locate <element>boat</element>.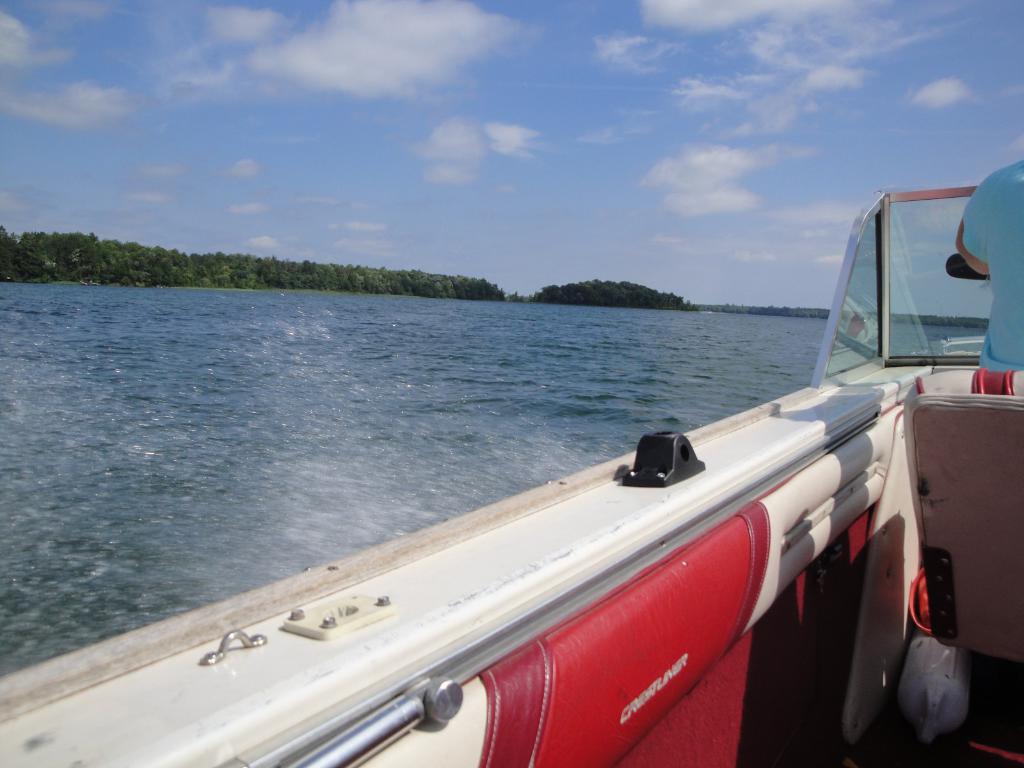
Bounding box: box(0, 182, 1023, 767).
